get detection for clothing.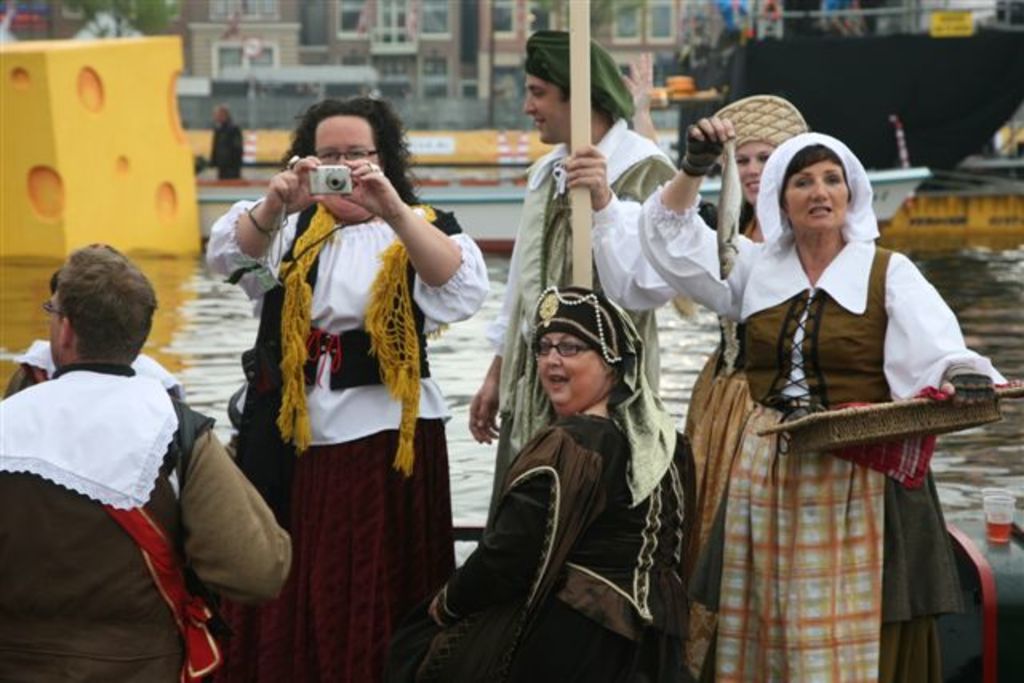
Detection: <region>0, 360, 290, 681</region>.
